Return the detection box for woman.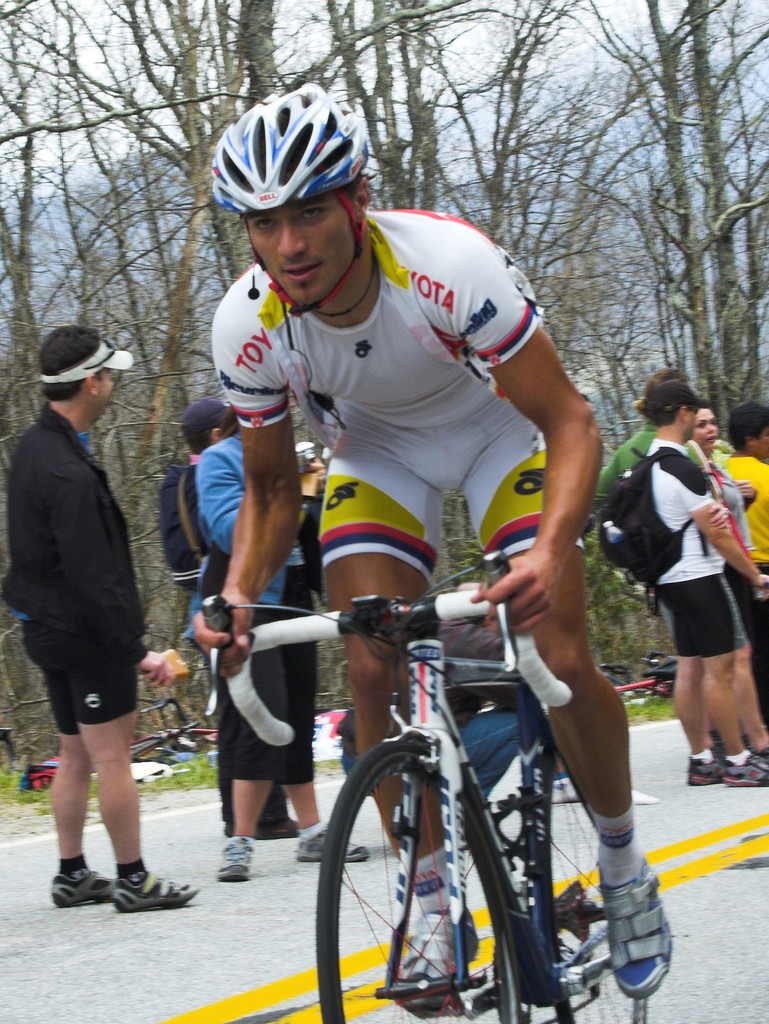
crop(691, 399, 768, 714).
